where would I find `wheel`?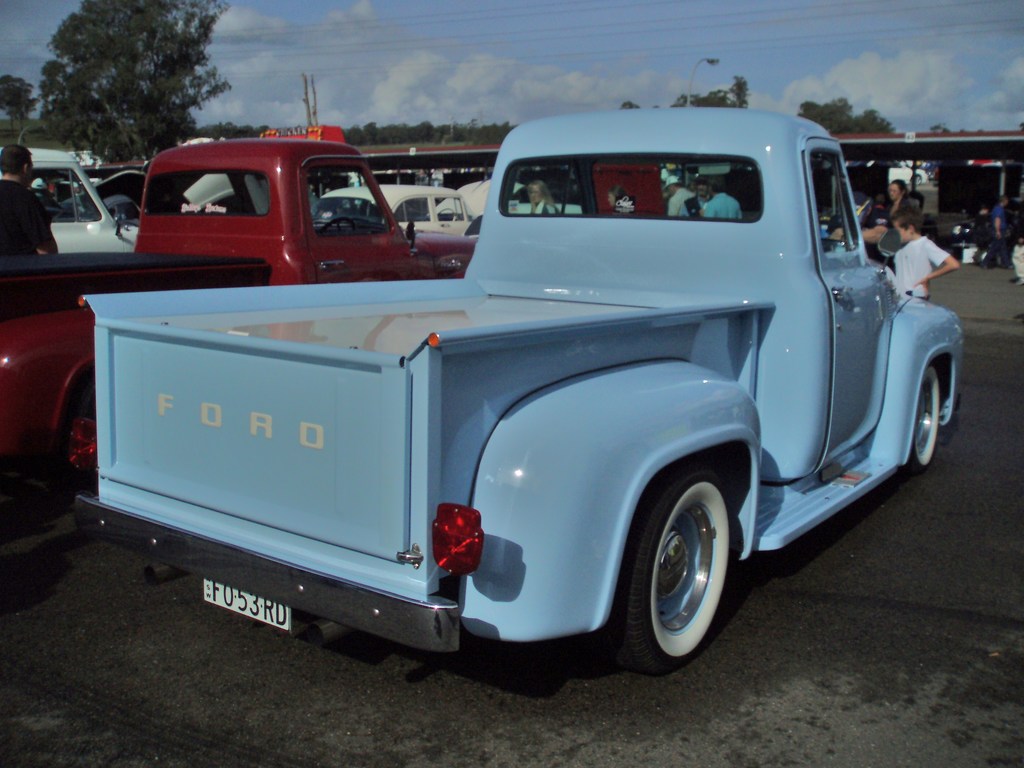
At <bbox>902, 359, 941, 479</bbox>.
